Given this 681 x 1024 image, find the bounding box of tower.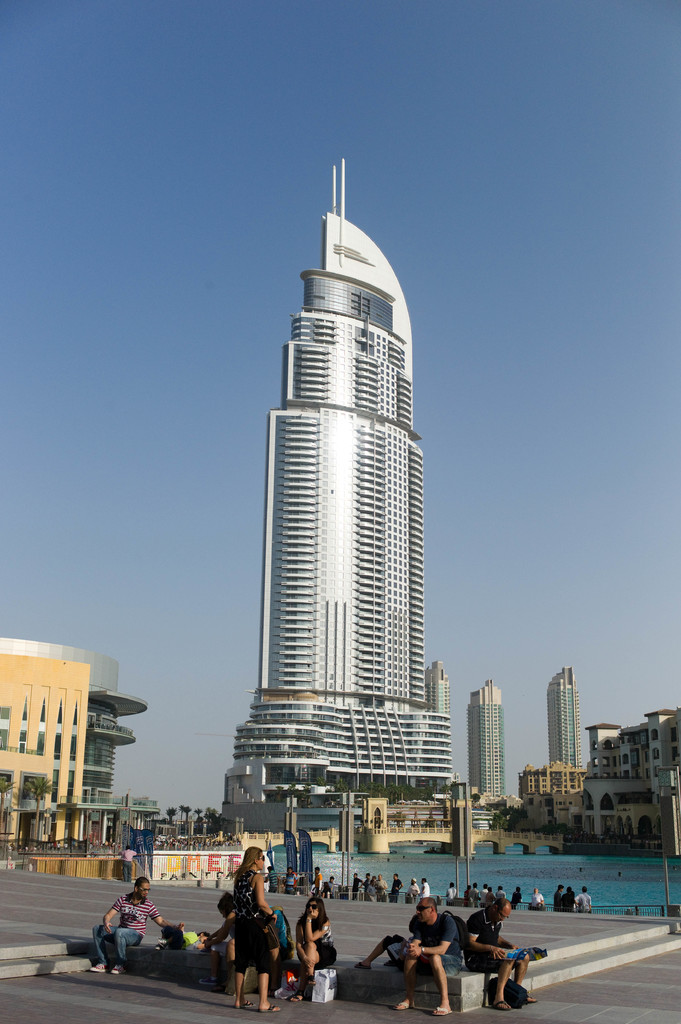
(233, 151, 472, 856).
